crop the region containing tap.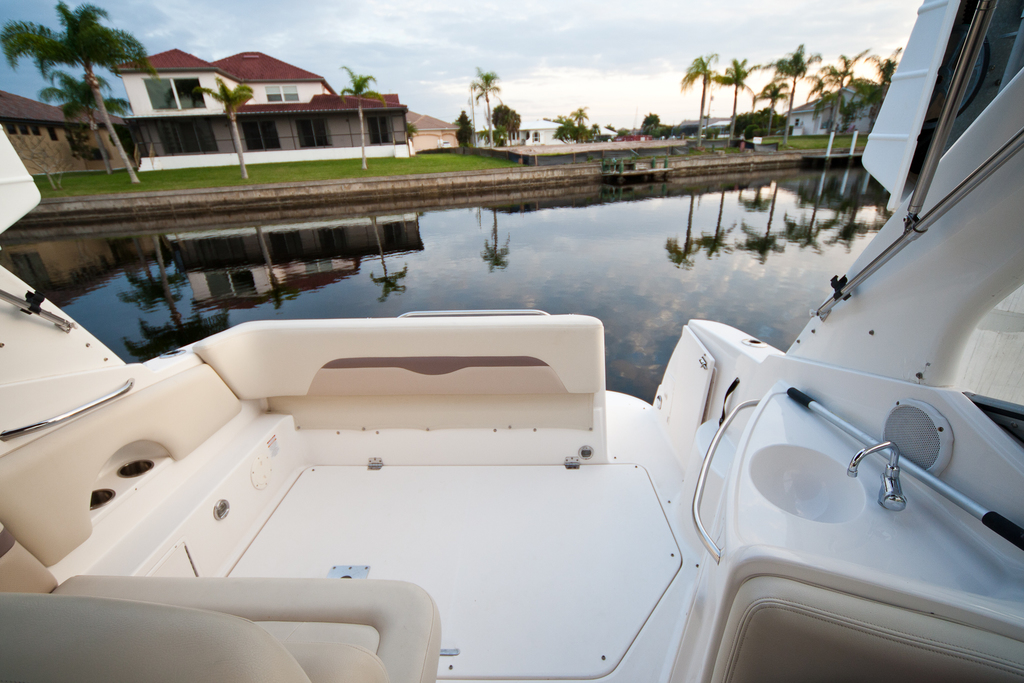
Crop region: 848, 440, 908, 513.
